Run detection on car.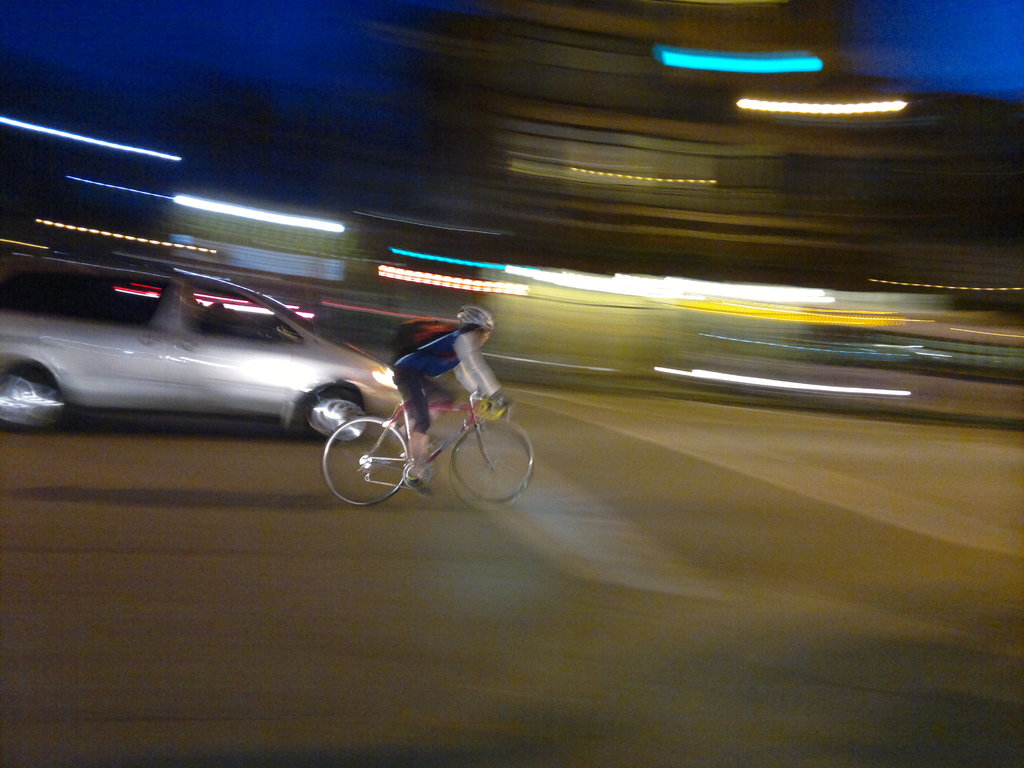
Result: (x1=0, y1=246, x2=418, y2=450).
